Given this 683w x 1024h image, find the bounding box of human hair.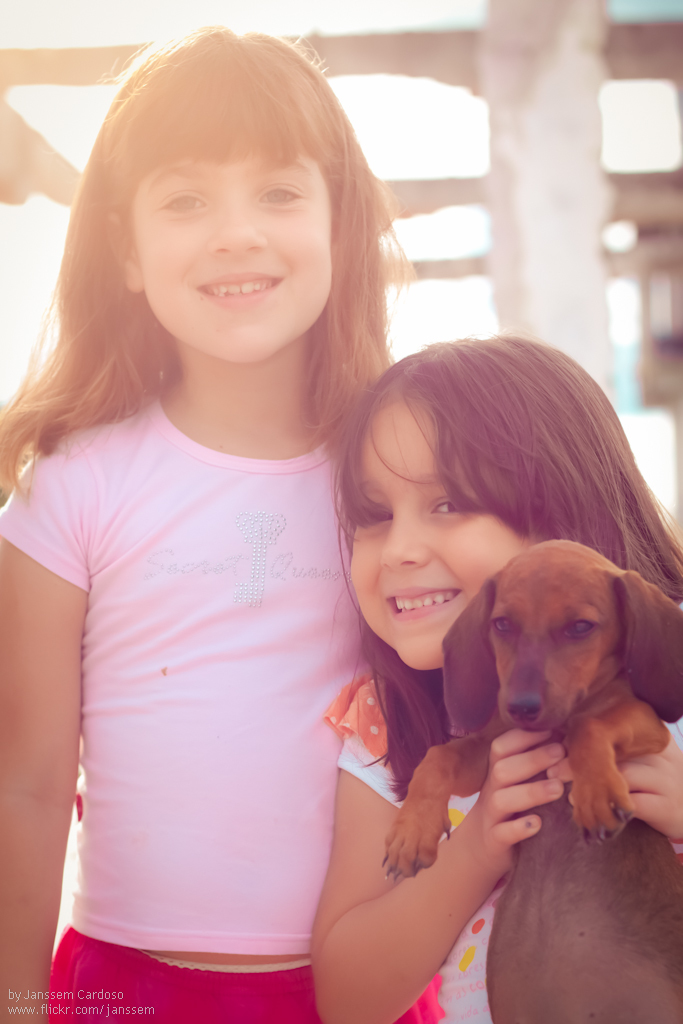
select_region(9, 21, 407, 468).
